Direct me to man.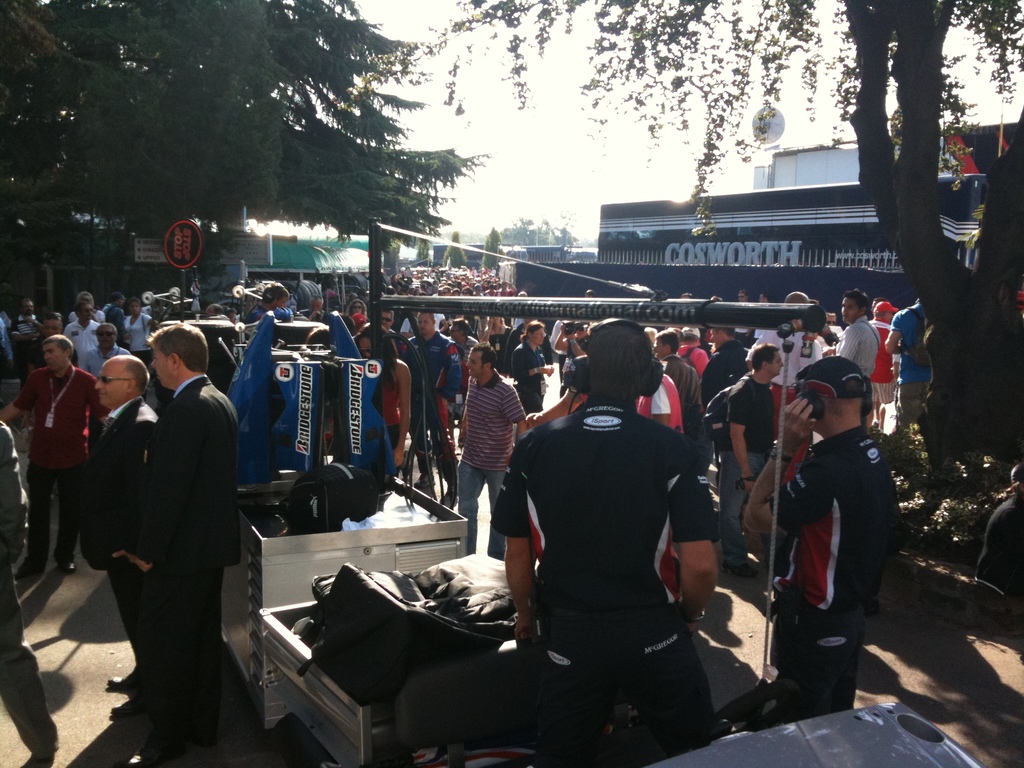
Direction: <bbox>481, 326, 737, 751</bbox>.
